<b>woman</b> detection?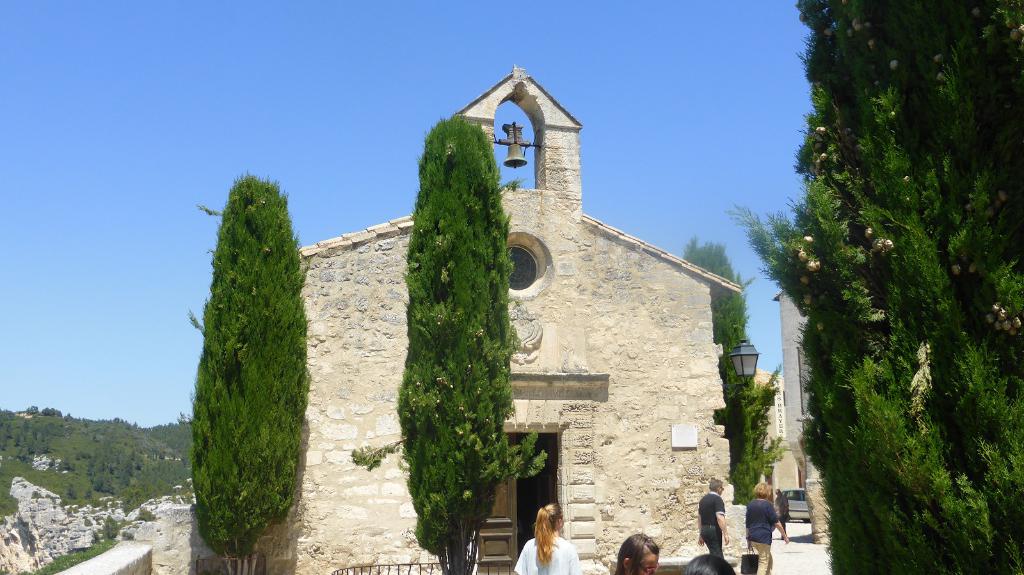
rect(521, 502, 579, 572)
